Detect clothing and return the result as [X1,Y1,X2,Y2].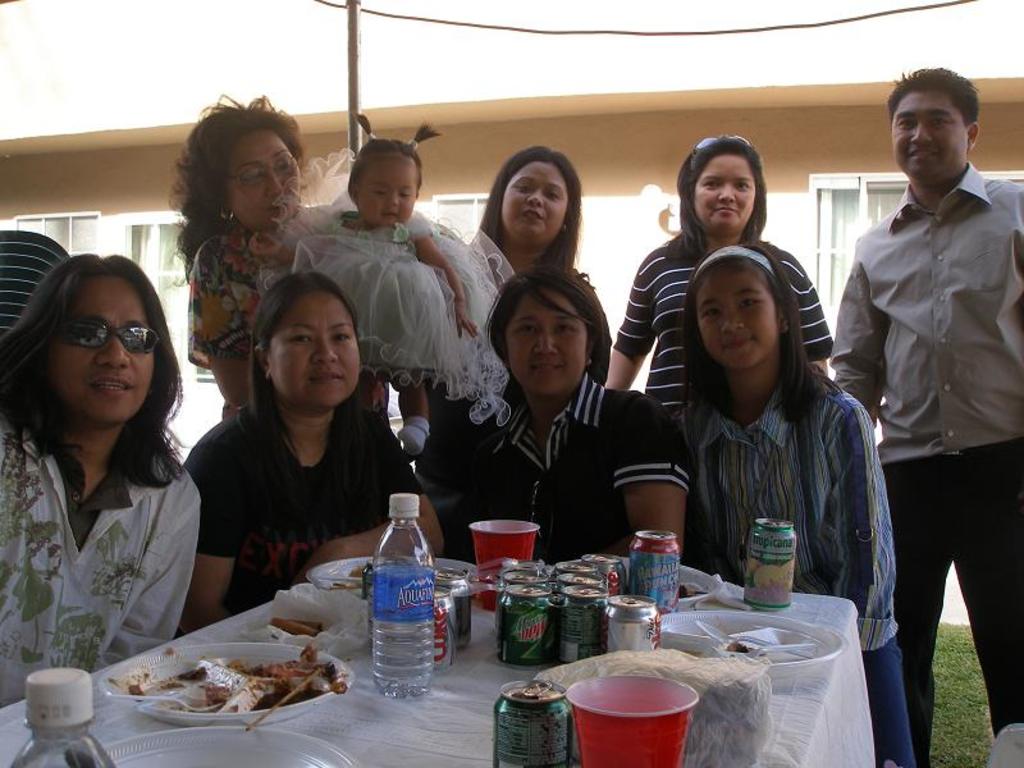
[8,384,214,680].
